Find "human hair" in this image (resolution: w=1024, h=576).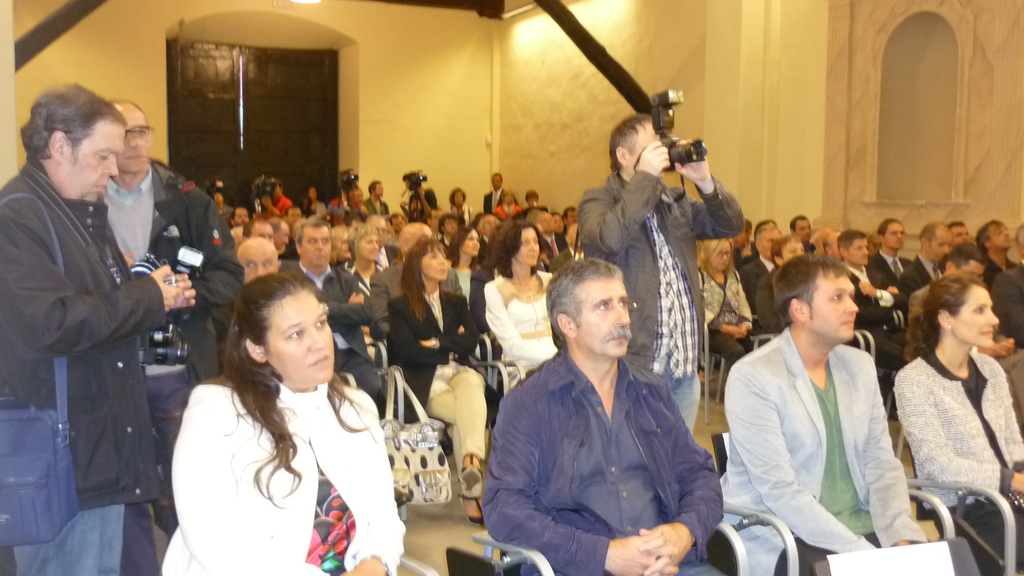
<region>19, 76, 124, 156</region>.
